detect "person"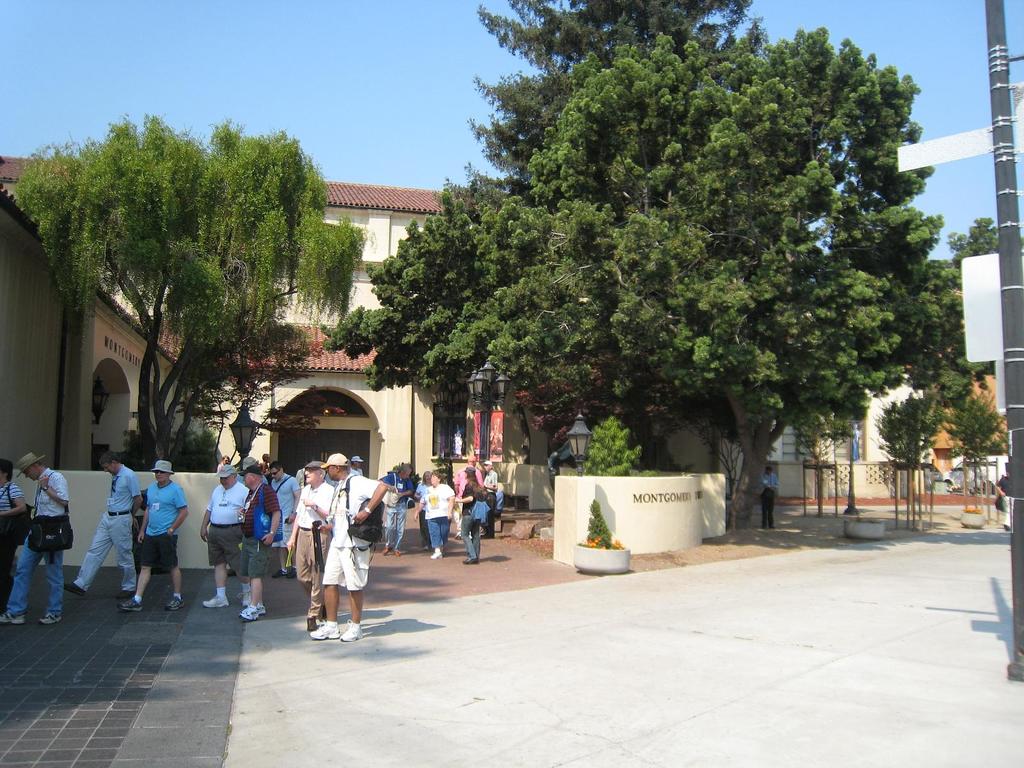
rect(482, 462, 499, 523)
